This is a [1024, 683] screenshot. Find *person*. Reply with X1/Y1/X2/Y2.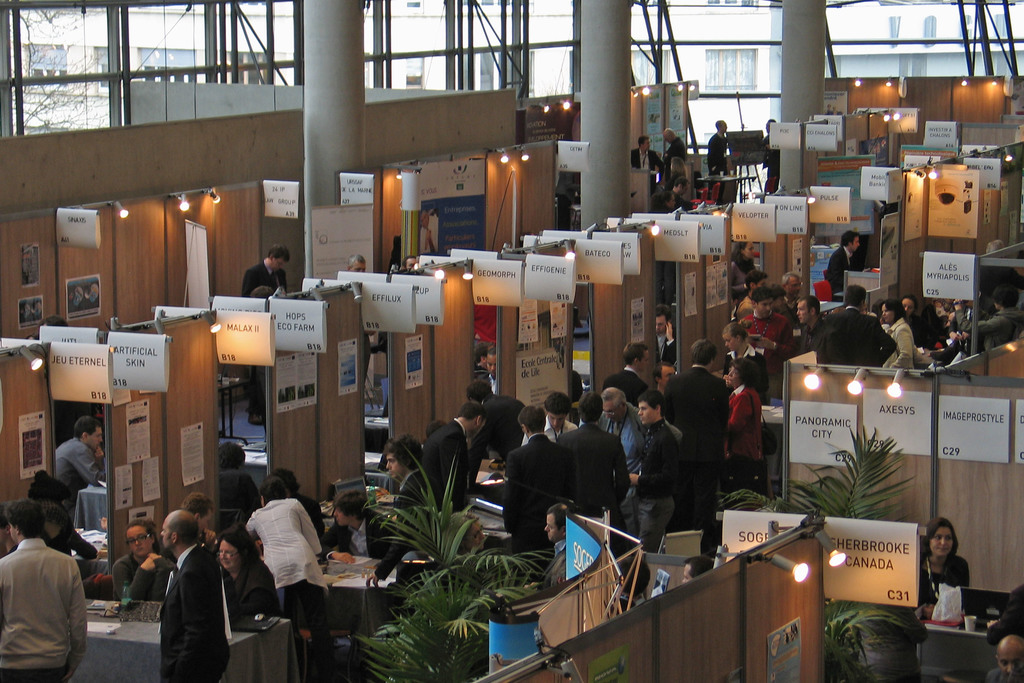
659/124/685/186.
